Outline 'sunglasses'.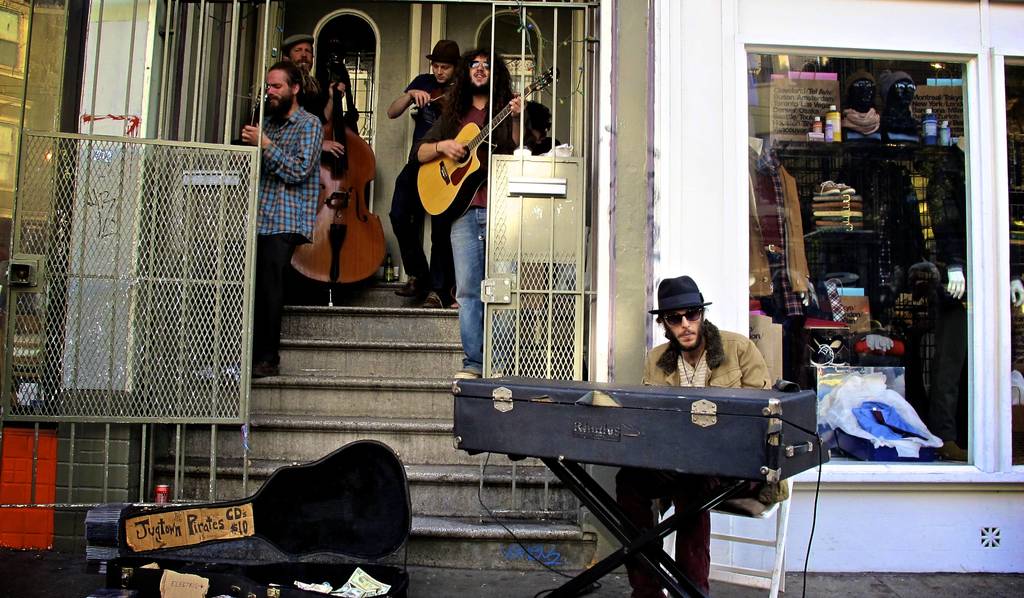
Outline: (x1=661, y1=307, x2=705, y2=327).
